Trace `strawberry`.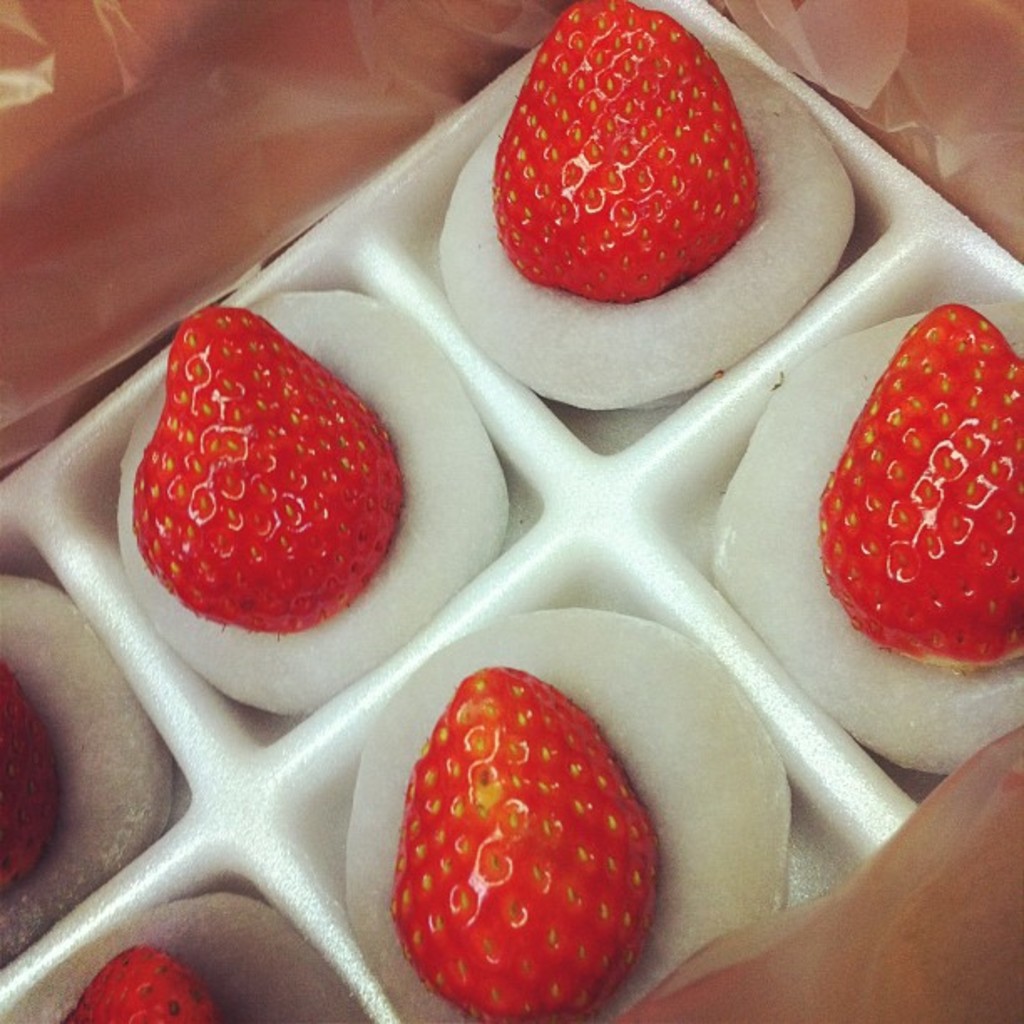
Traced to locate(129, 303, 408, 639).
